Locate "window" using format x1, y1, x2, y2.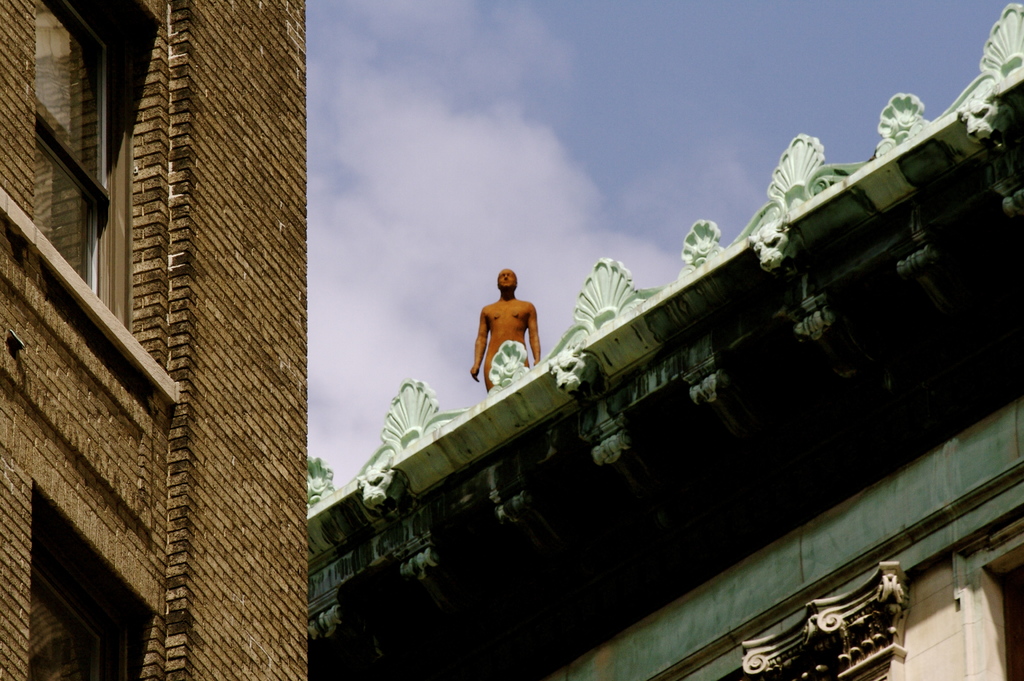
29, 0, 167, 337.
